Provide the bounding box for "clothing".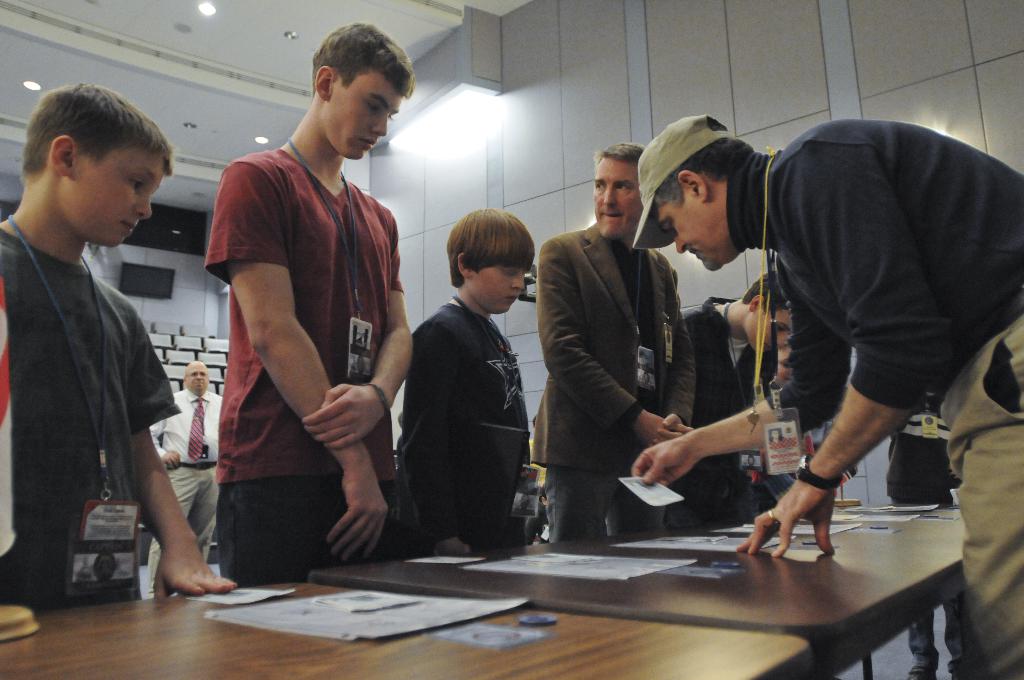
x1=387 y1=293 x2=539 y2=555.
